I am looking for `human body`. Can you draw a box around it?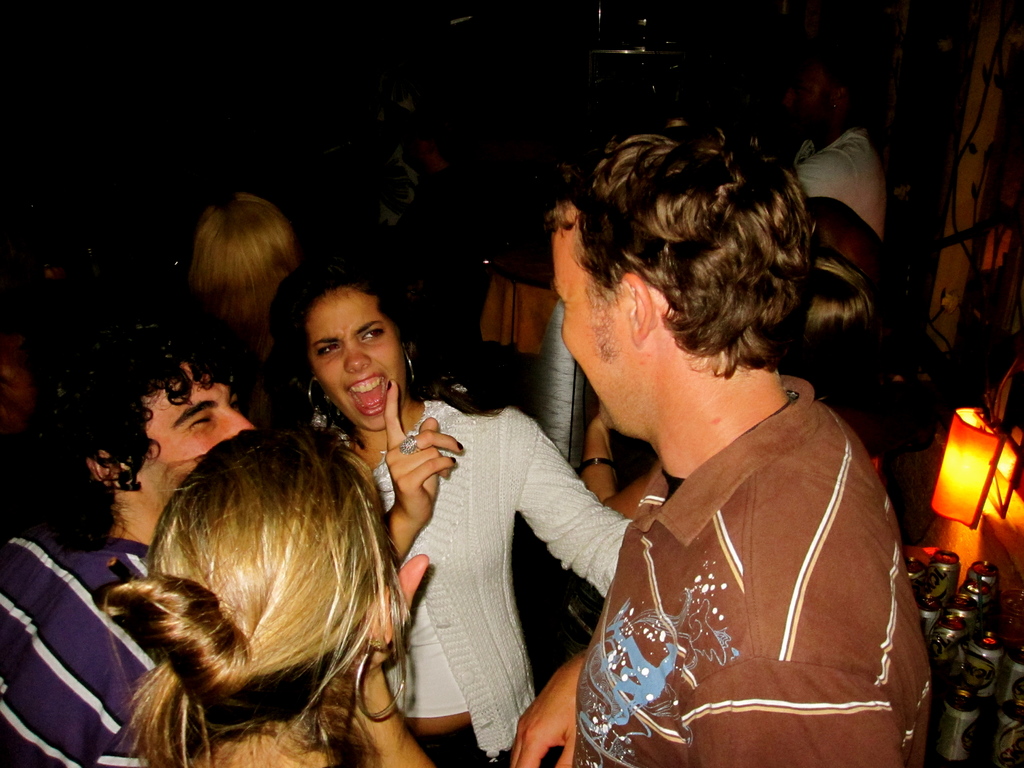
Sure, the bounding box is x1=788, y1=123, x2=887, y2=238.
